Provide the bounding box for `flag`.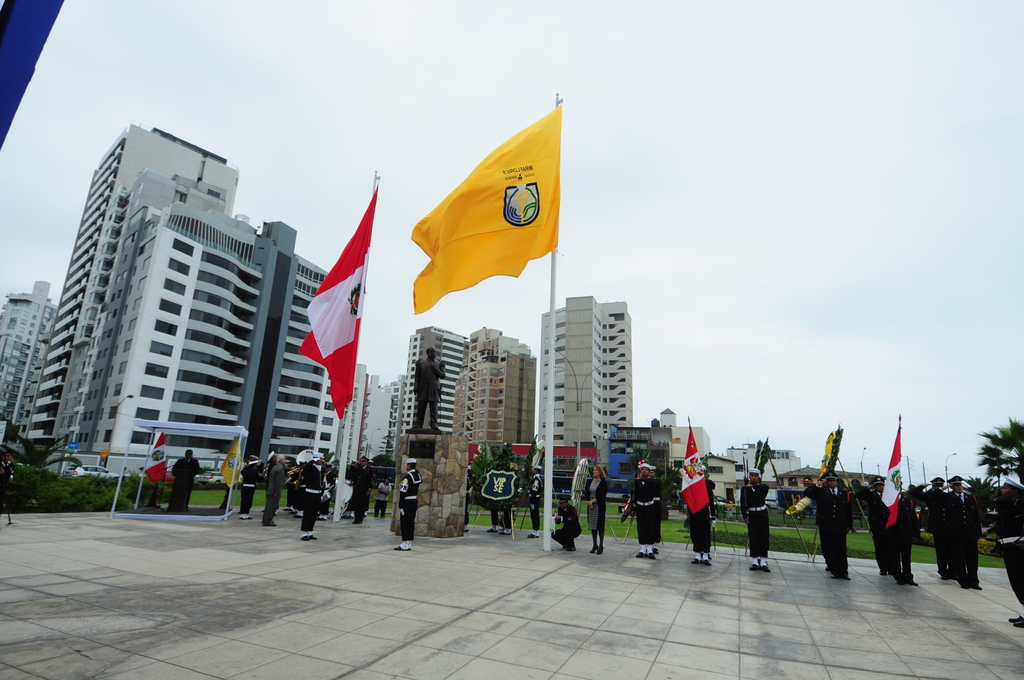
407 103 557 311.
